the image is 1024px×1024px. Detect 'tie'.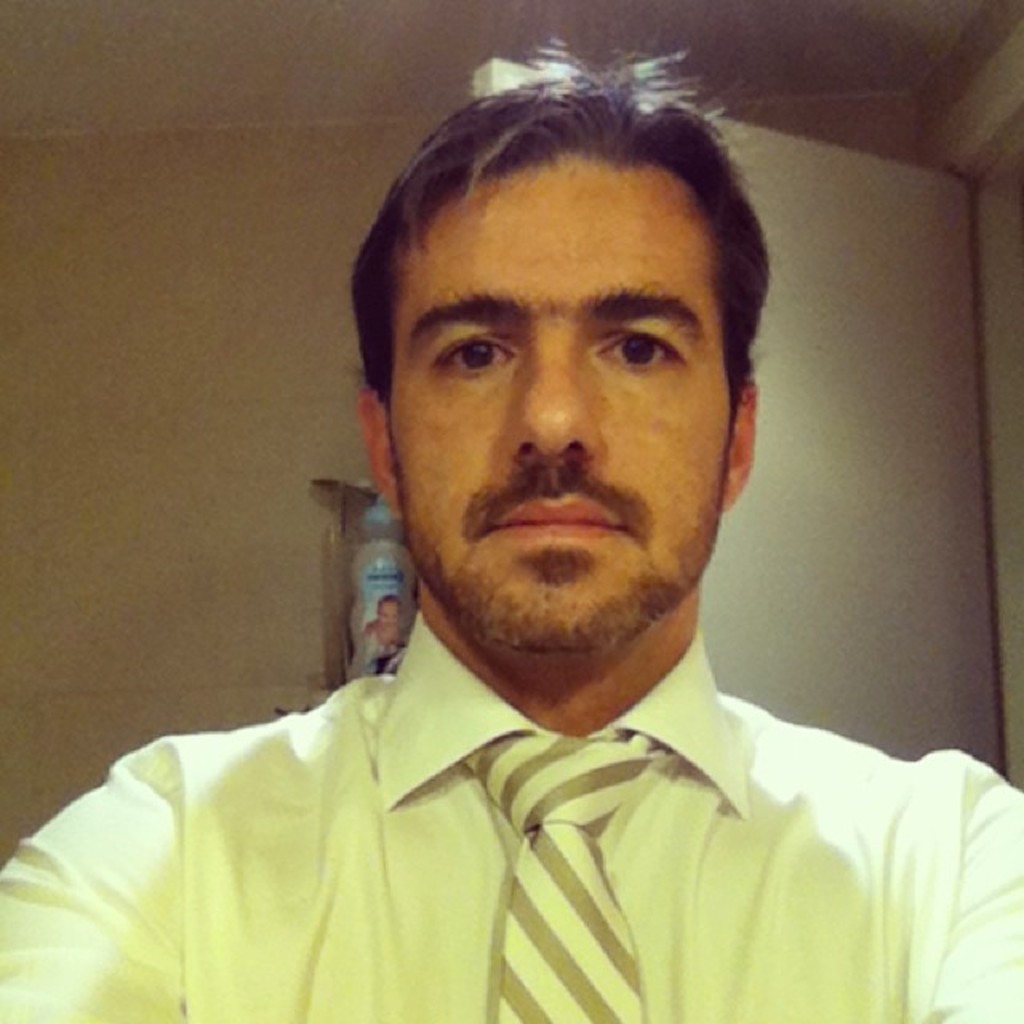
Detection: 464,730,691,1022.
